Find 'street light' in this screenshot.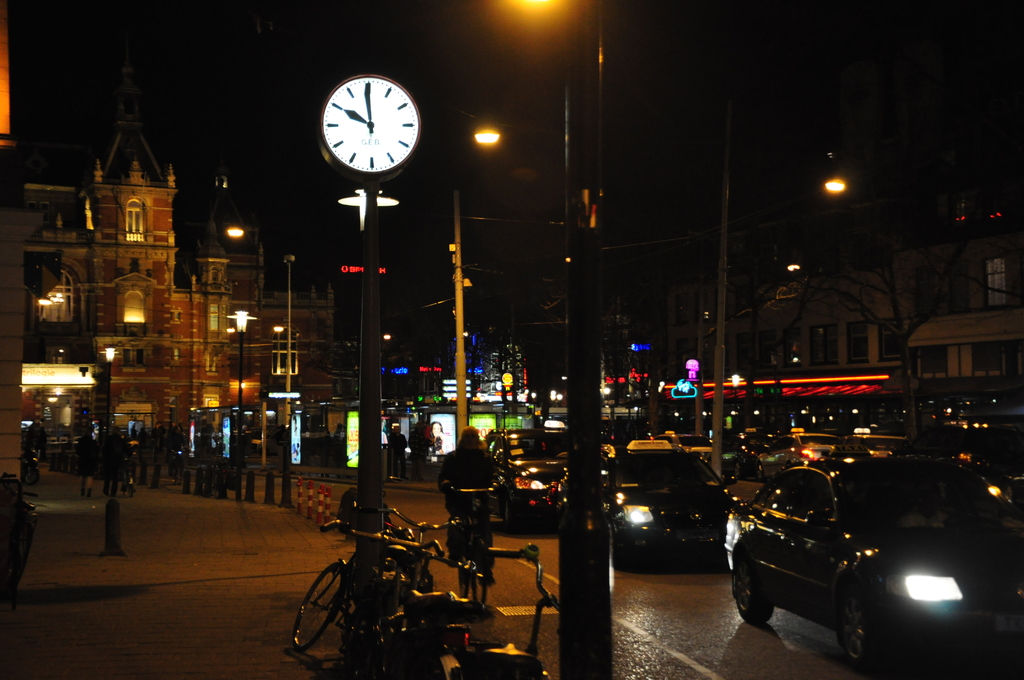
The bounding box for 'street light' is l=95, t=343, r=118, b=422.
